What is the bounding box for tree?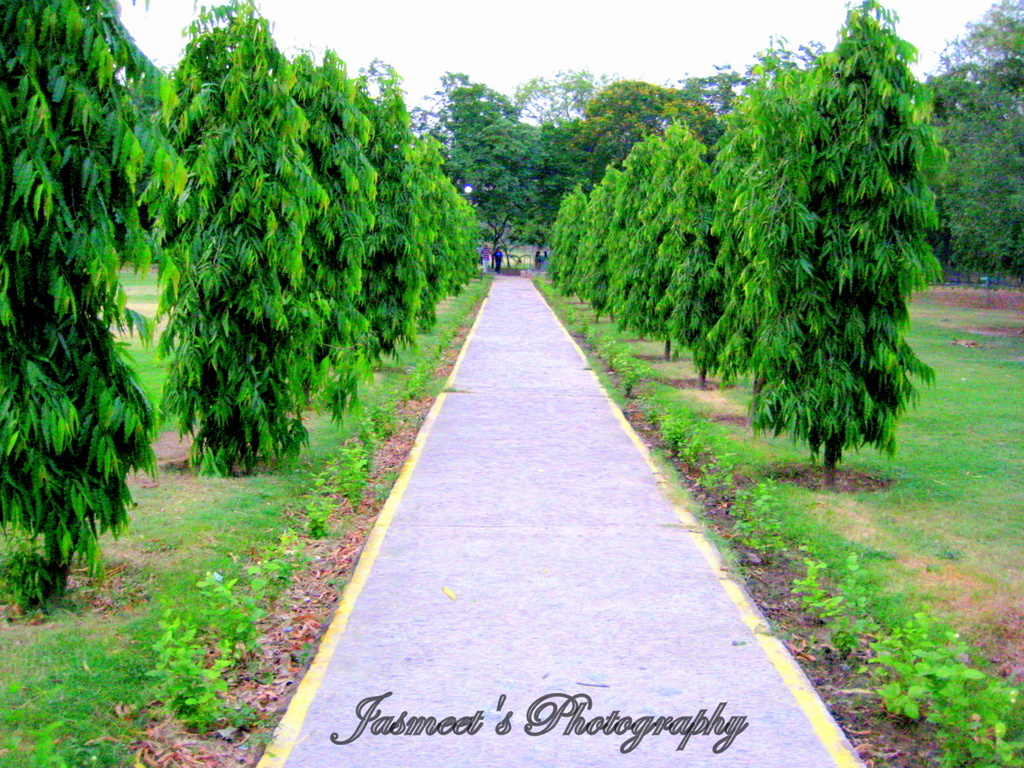
bbox=(922, 0, 1023, 286).
